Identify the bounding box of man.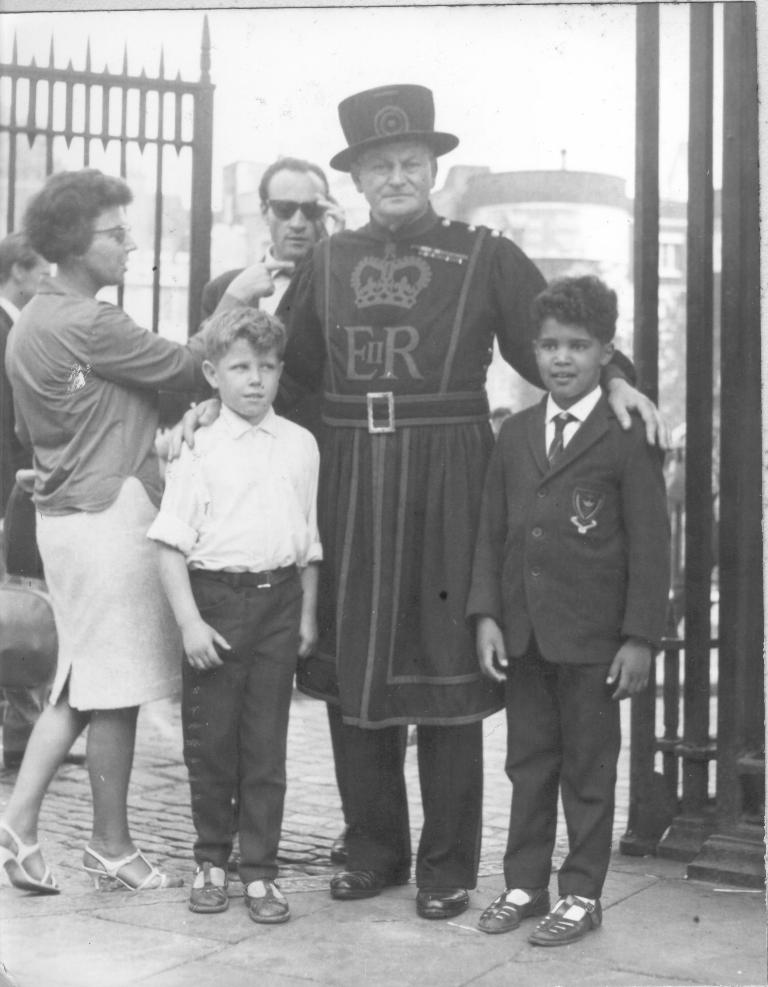
crop(167, 76, 674, 930).
